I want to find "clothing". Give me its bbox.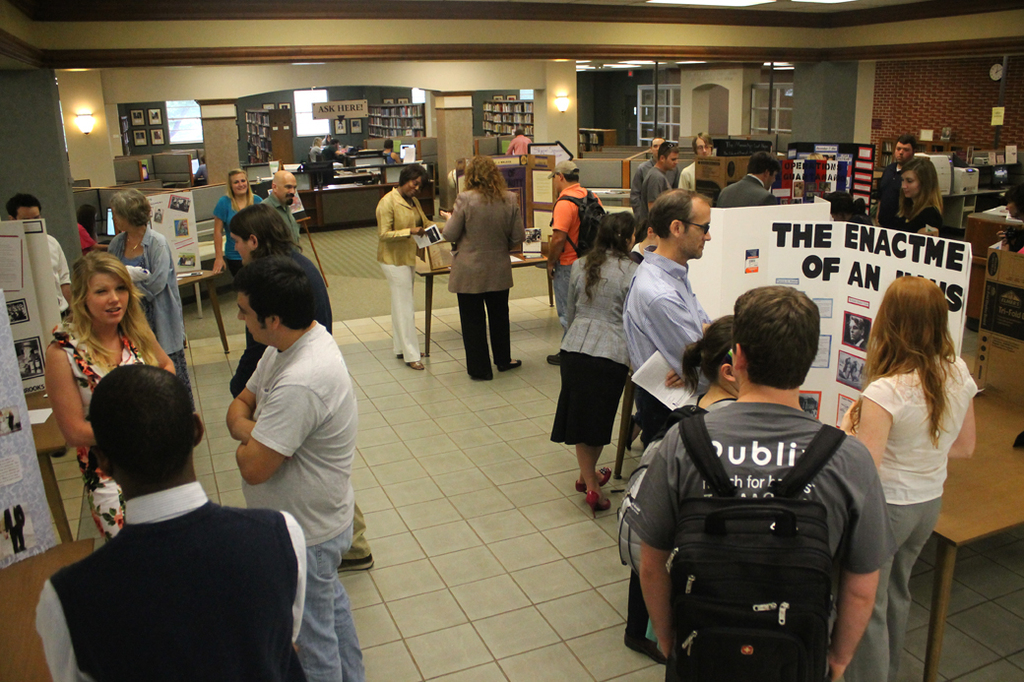
box=[626, 401, 898, 576].
